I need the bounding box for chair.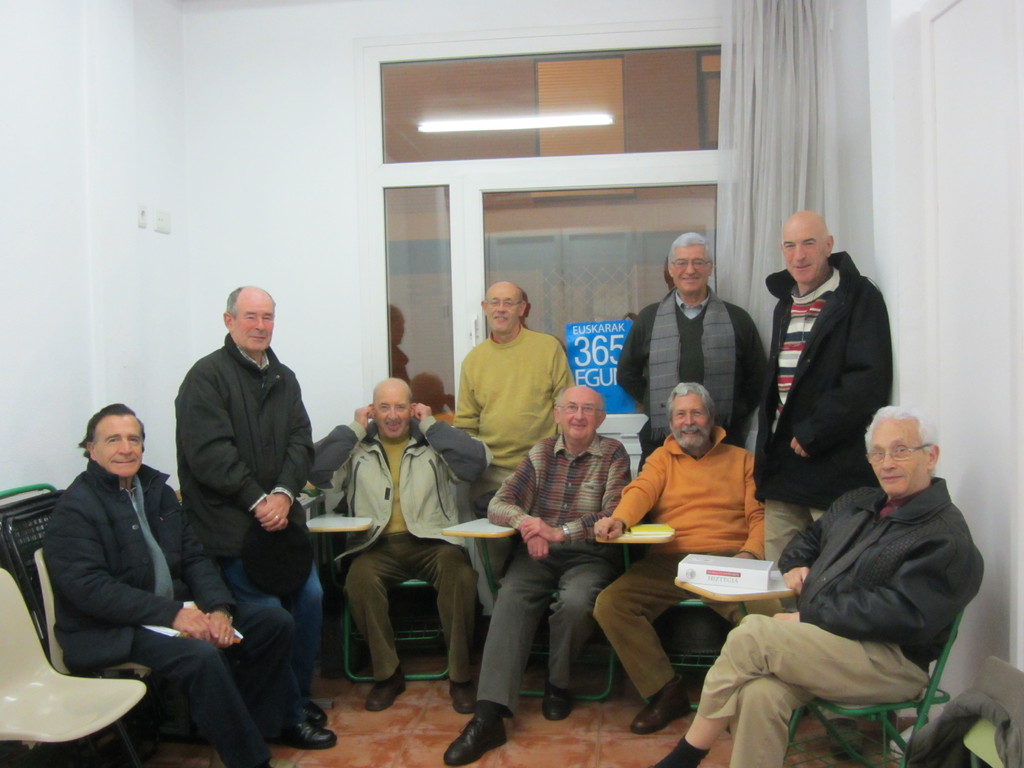
Here it is: <region>445, 516, 614, 701</region>.
